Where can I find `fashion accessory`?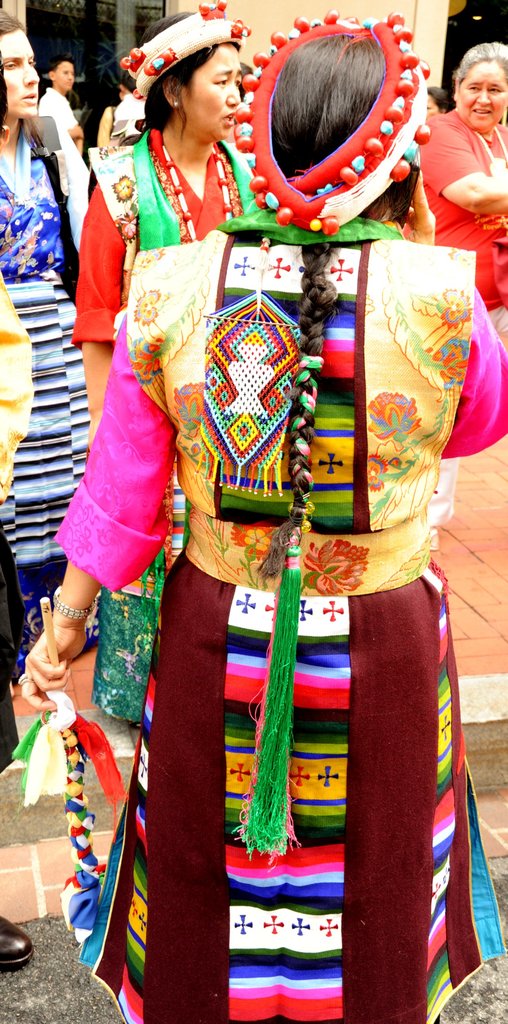
You can find it at rect(115, 0, 252, 102).
